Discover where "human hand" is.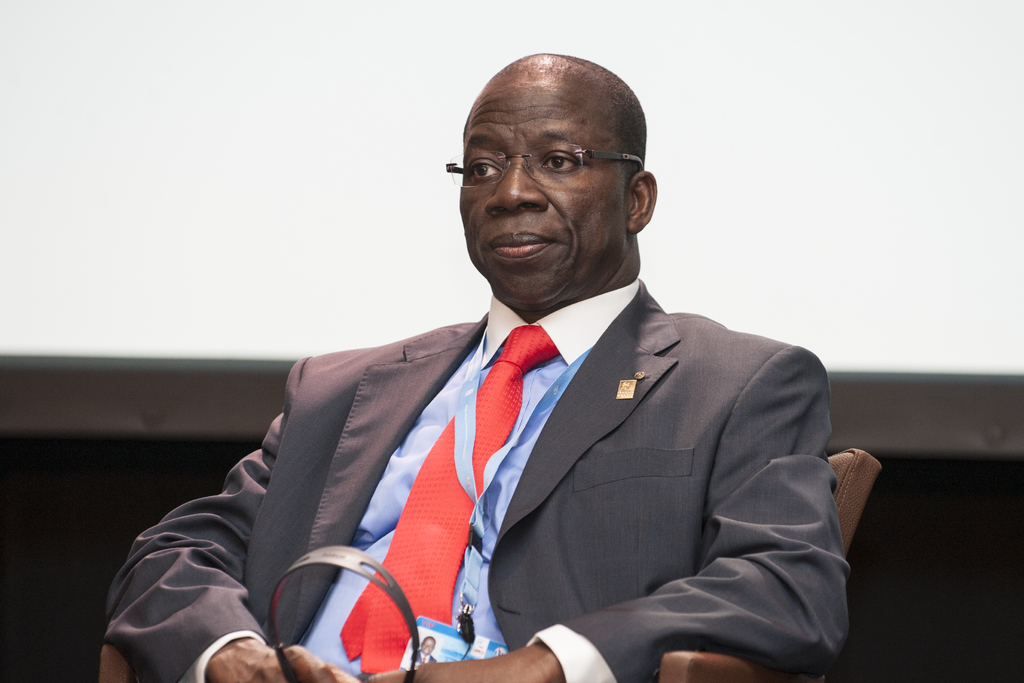
Discovered at select_region(200, 641, 344, 682).
